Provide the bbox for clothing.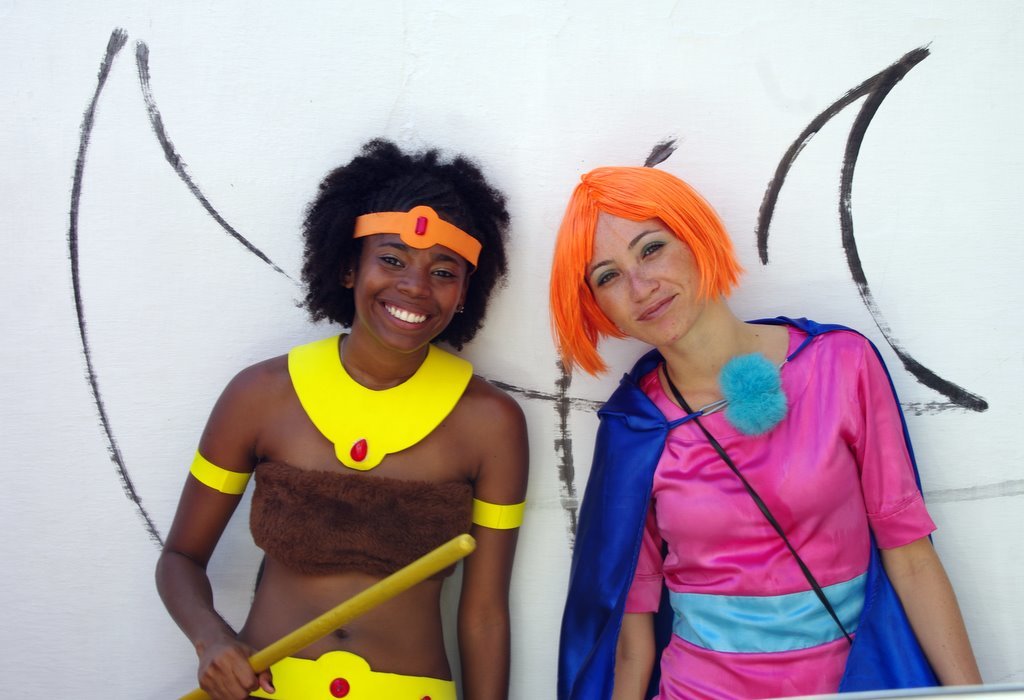
select_region(555, 315, 938, 699).
